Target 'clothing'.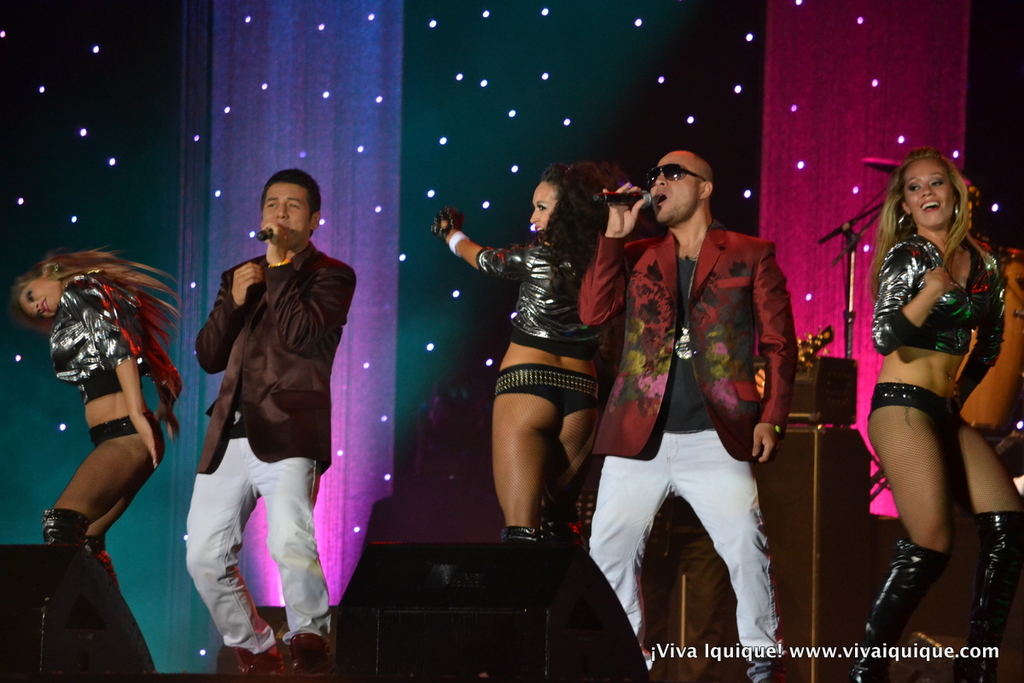
Target region: <region>565, 231, 806, 682</region>.
